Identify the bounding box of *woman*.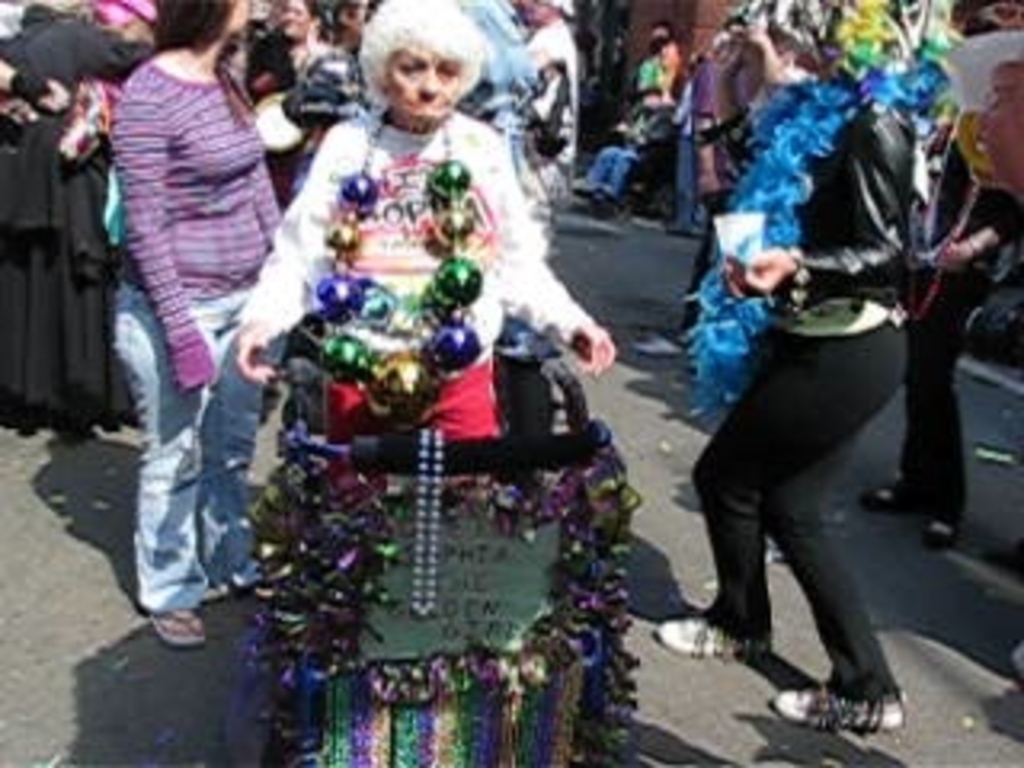
box(112, 0, 288, 653).
